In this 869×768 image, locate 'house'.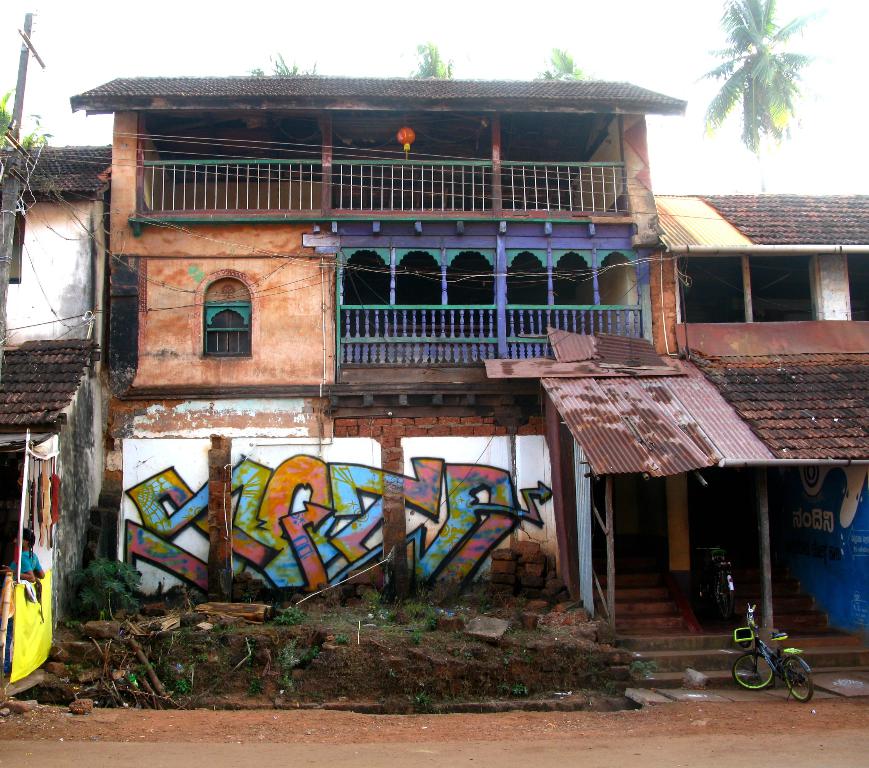
Bounding box: BBox(34, 19, 820, 620).
